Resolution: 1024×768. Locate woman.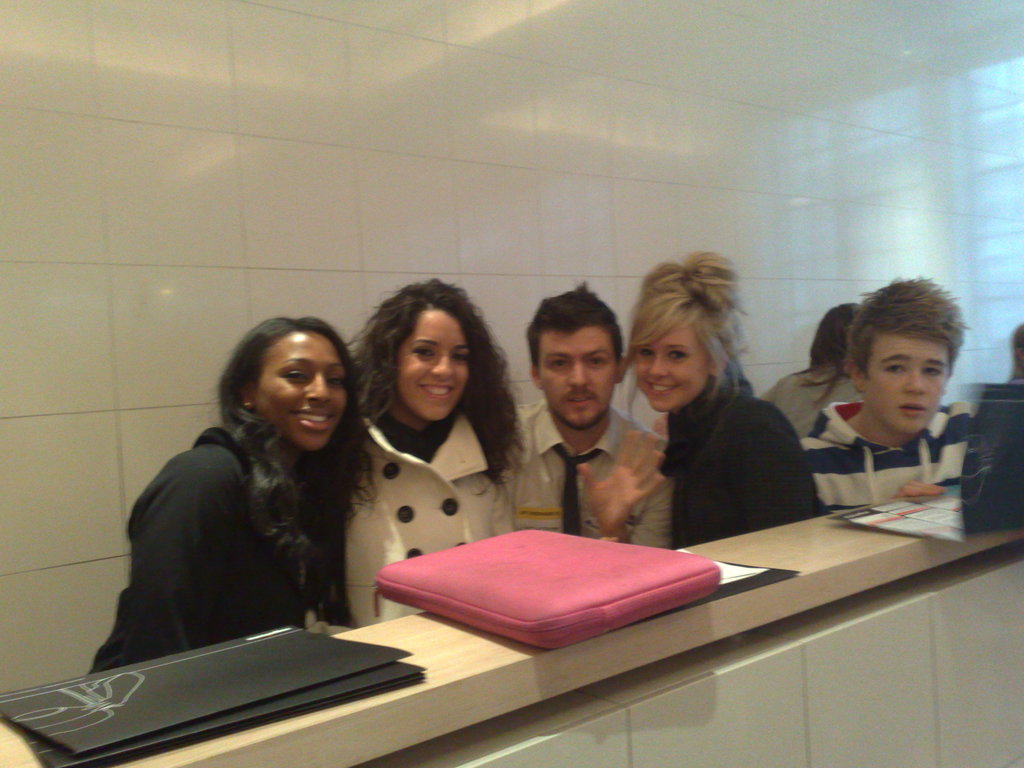
332 276 525 651.
